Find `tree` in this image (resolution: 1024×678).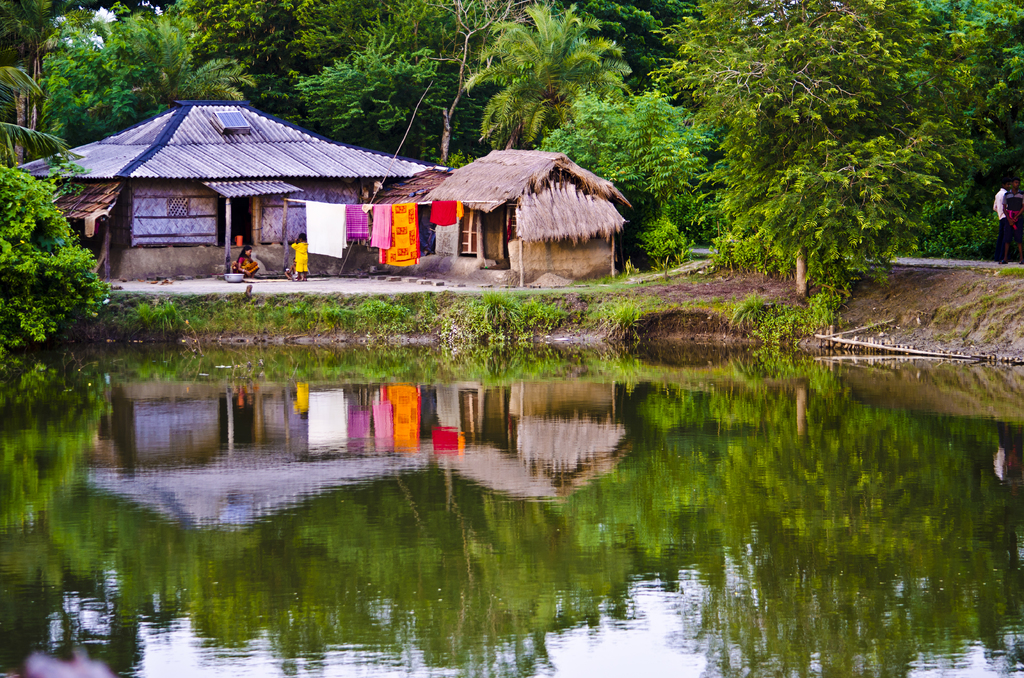
[x1=33, y1=0, x2=260, y2=141].
